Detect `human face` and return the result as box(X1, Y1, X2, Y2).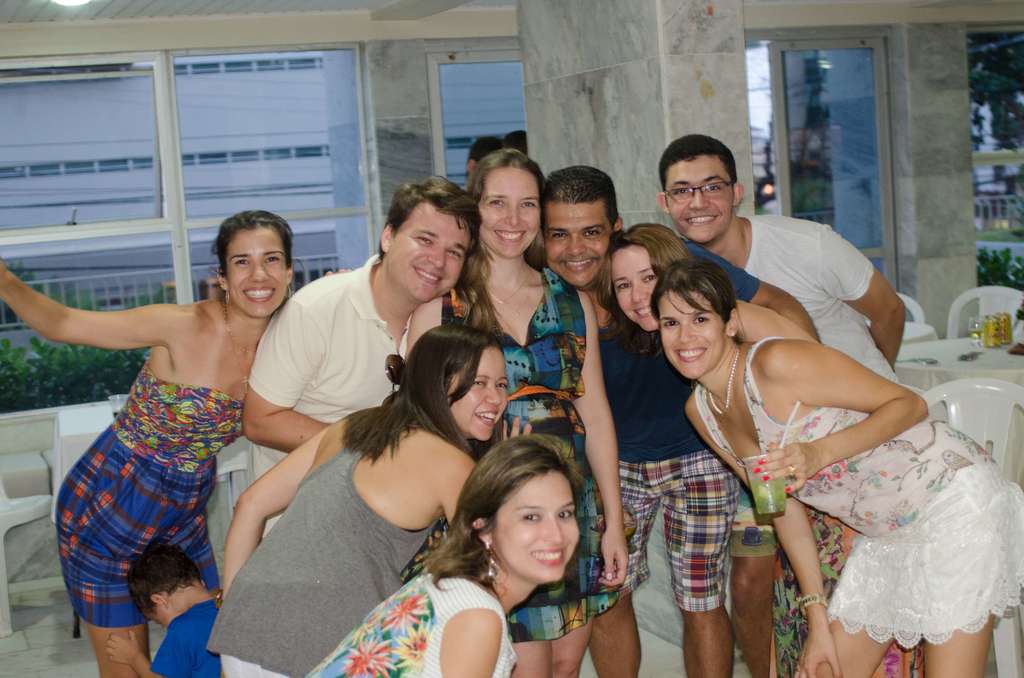
box(227, 225, 284, 316).
